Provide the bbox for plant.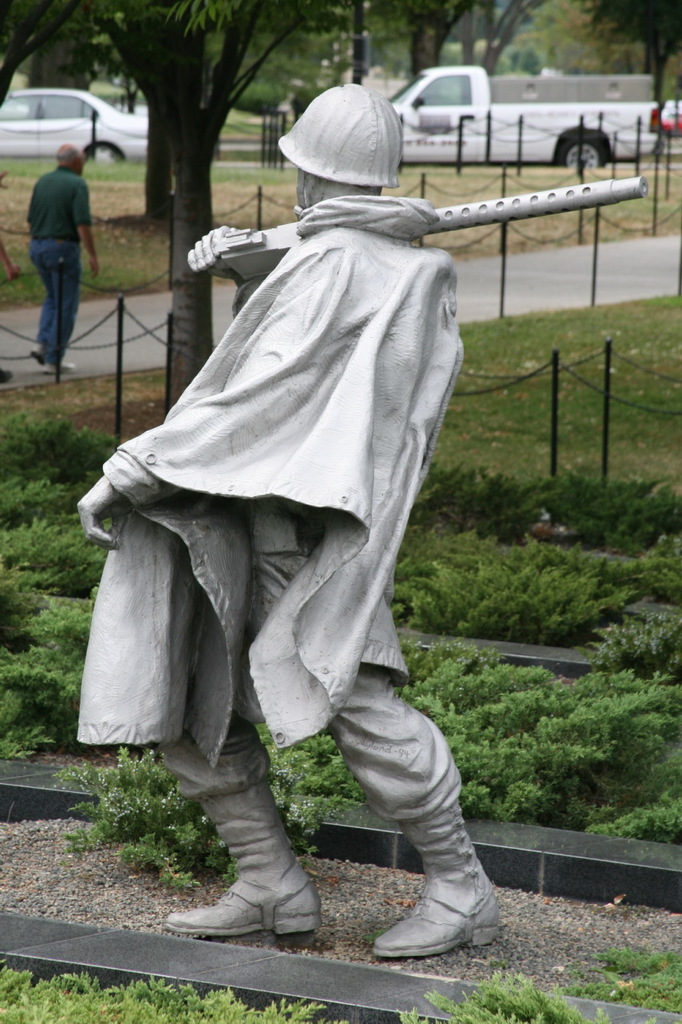
box(249, 722, 361, 862).
